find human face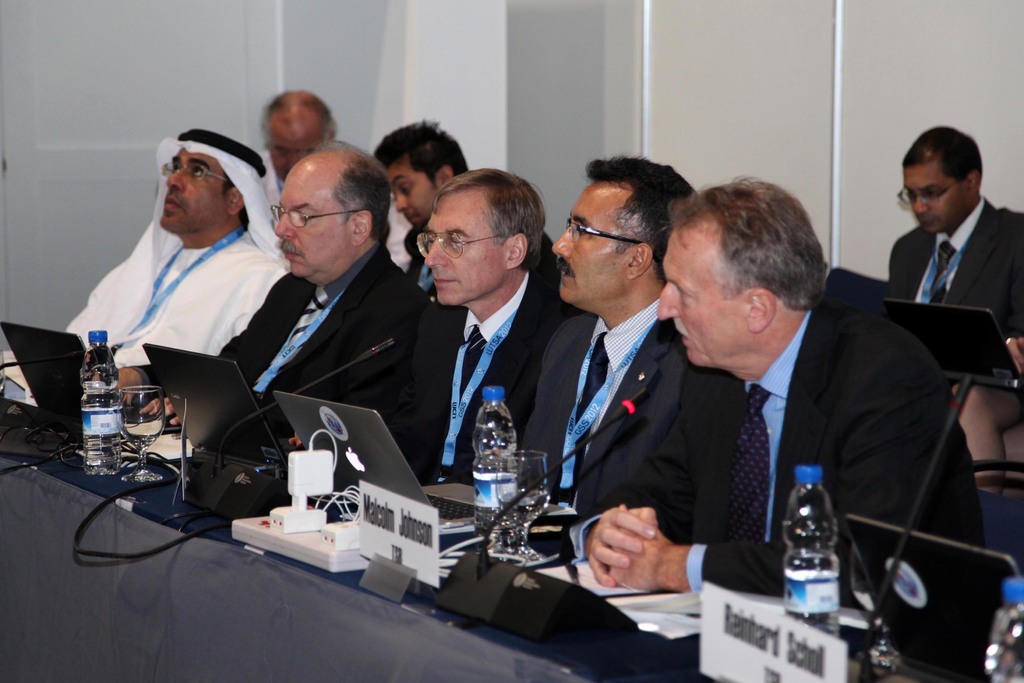
bbox=[556, 186, 624, 306]
